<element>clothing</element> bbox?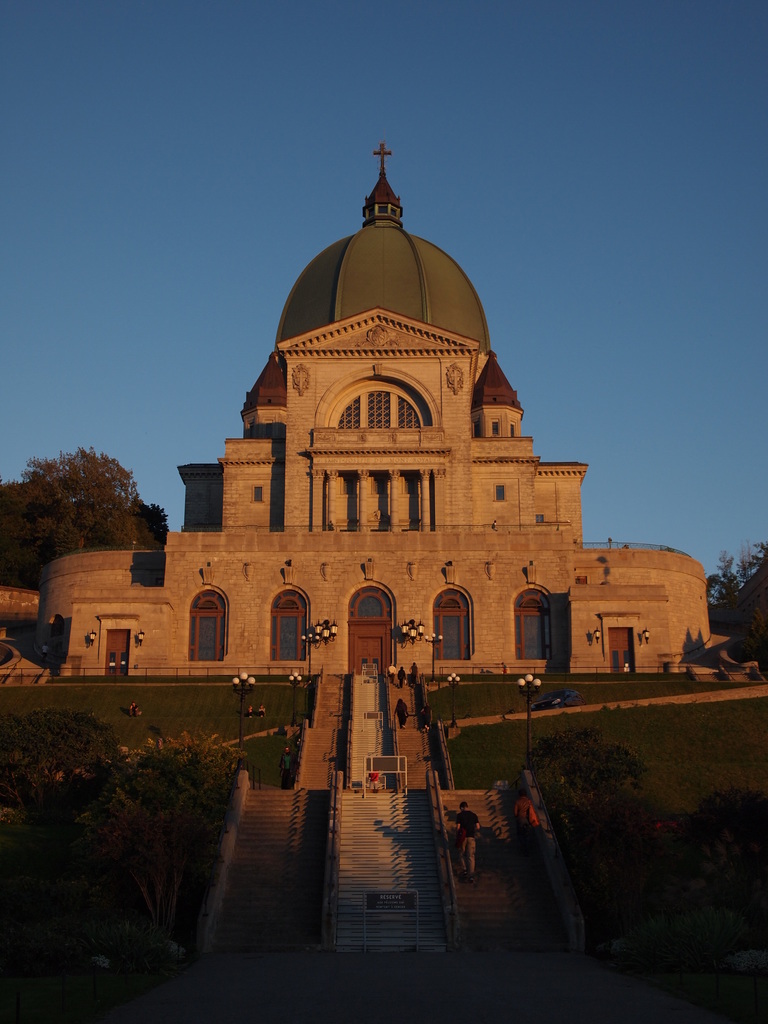
(left=389, top=665, right=396, bottom=679)
